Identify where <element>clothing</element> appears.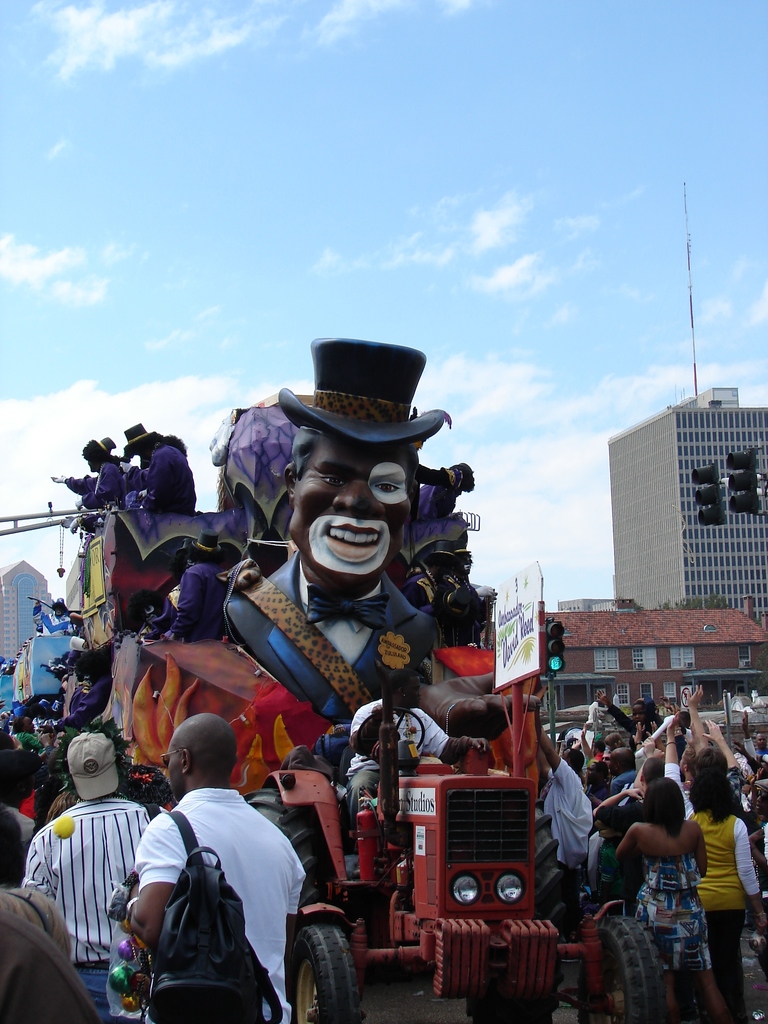
Appears at <region>0, 883, 72, 957</region>.
